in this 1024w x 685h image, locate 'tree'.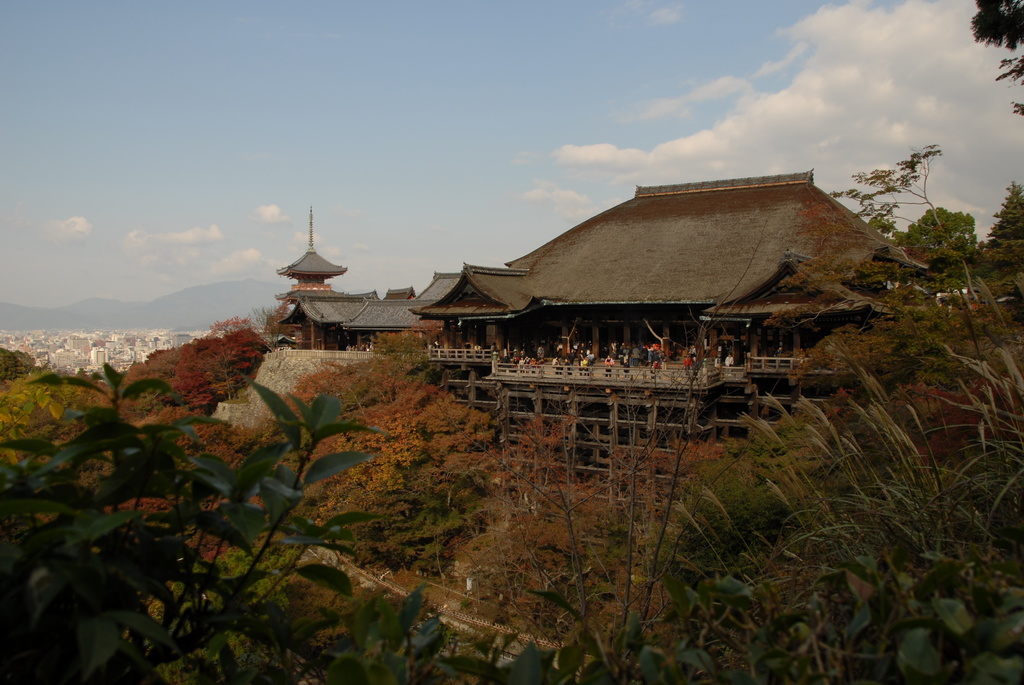
Bounding box: [826,141,976,278].
